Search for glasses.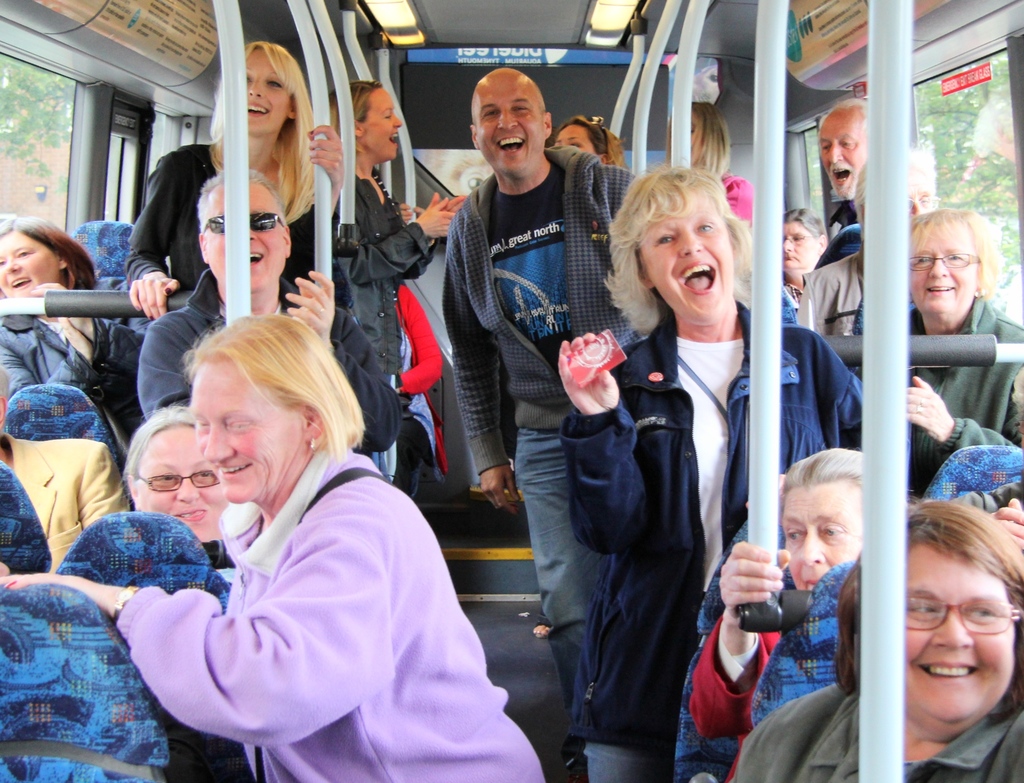
Found at [left=909, top=249, right=980, bottom=273].
